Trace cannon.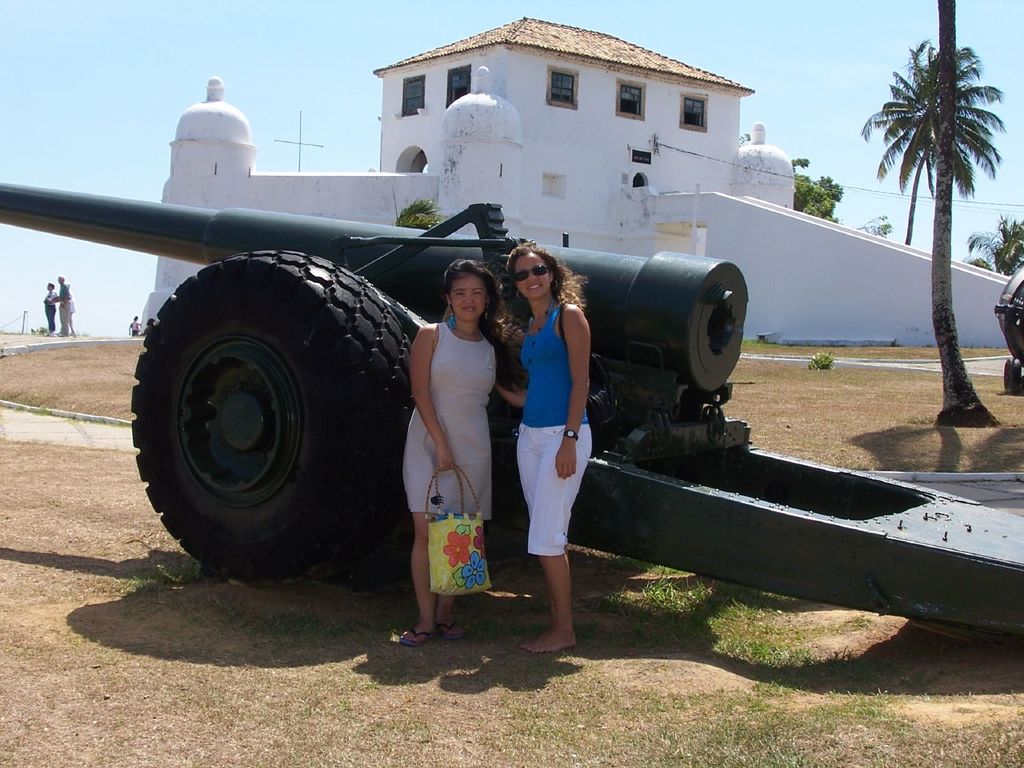
Traced to (left=0, top=182, right=1023, bottom=650).
